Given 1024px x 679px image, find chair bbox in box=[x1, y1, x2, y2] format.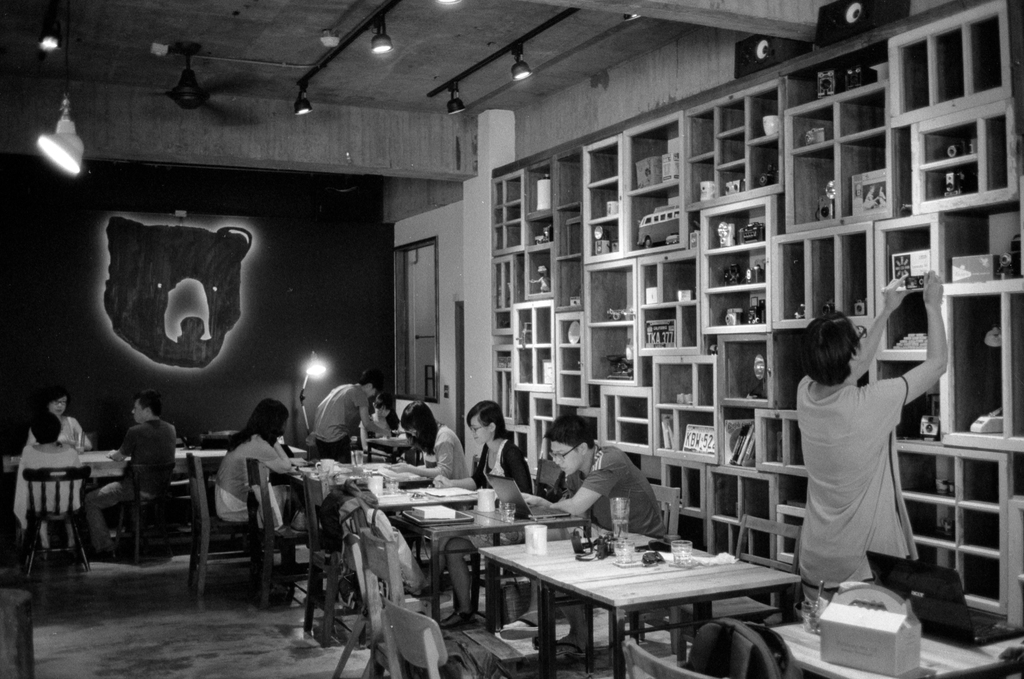
box=[574, 486, 678, 666].
